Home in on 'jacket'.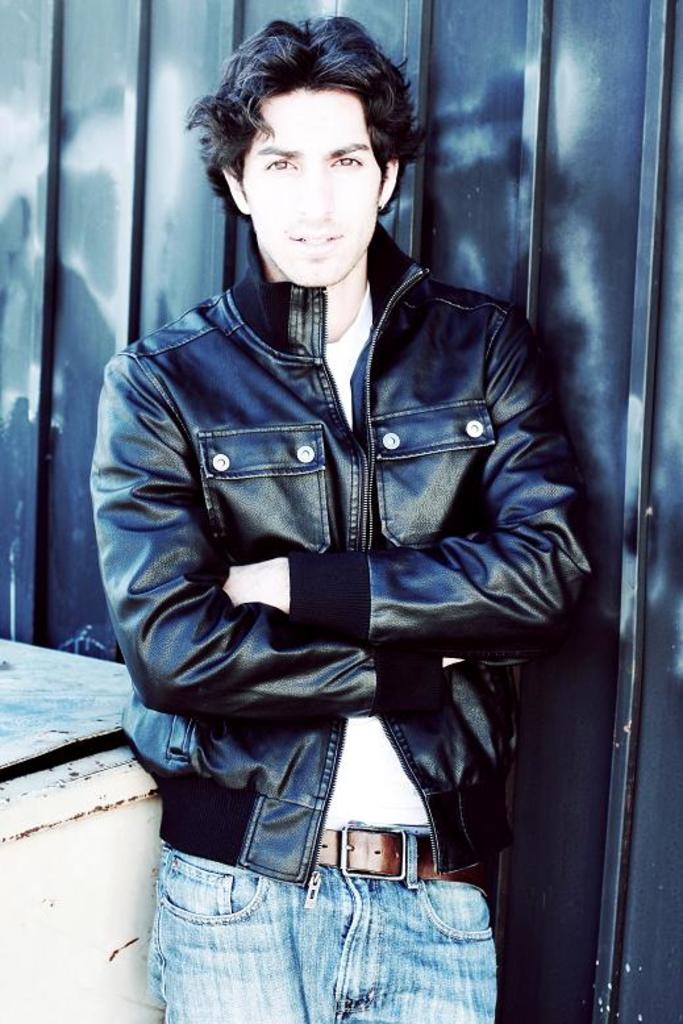
Homed in at locate(86, 228, 601, 886).
